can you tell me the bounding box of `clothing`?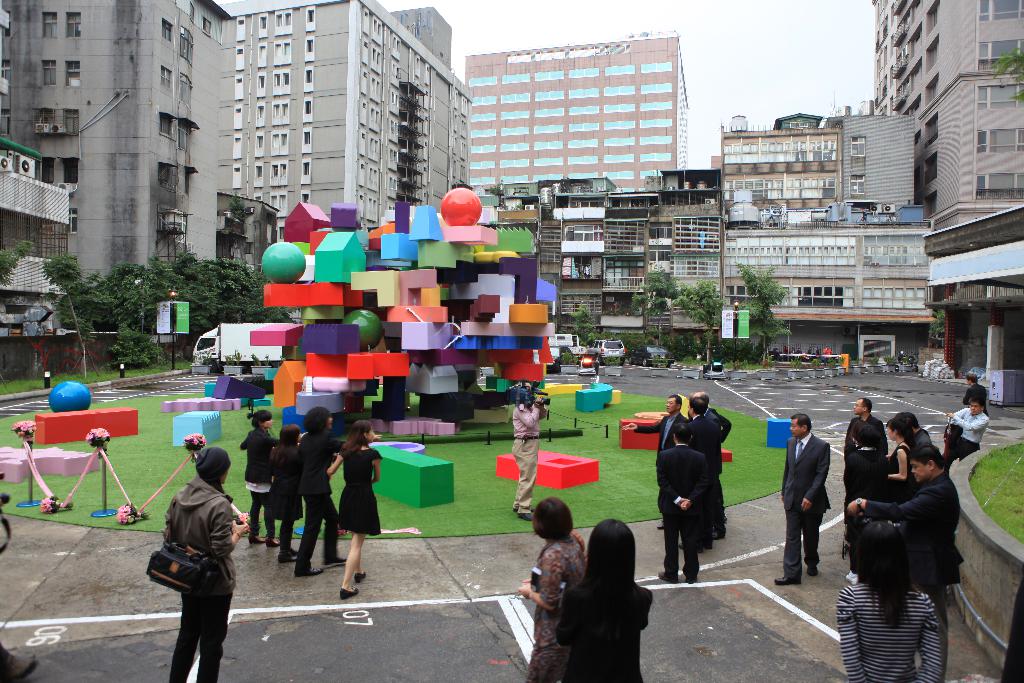
340:448:381:531.
